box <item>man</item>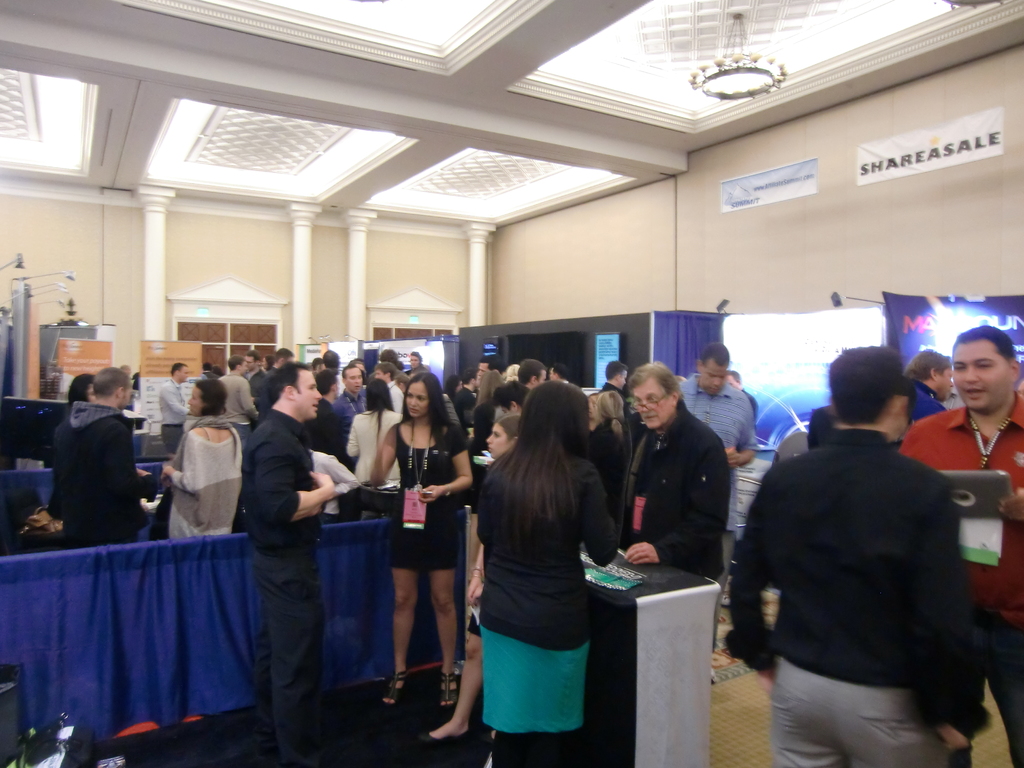
x1=375 y1=360 x2=404 y2=412
